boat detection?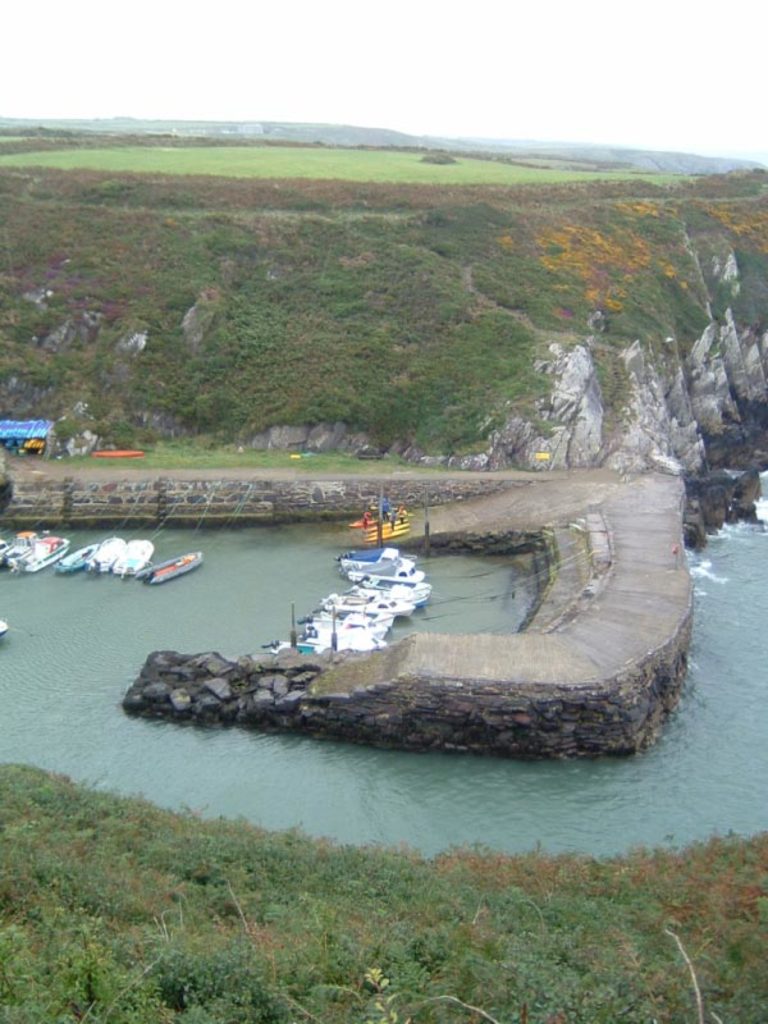
3/526/40/568
